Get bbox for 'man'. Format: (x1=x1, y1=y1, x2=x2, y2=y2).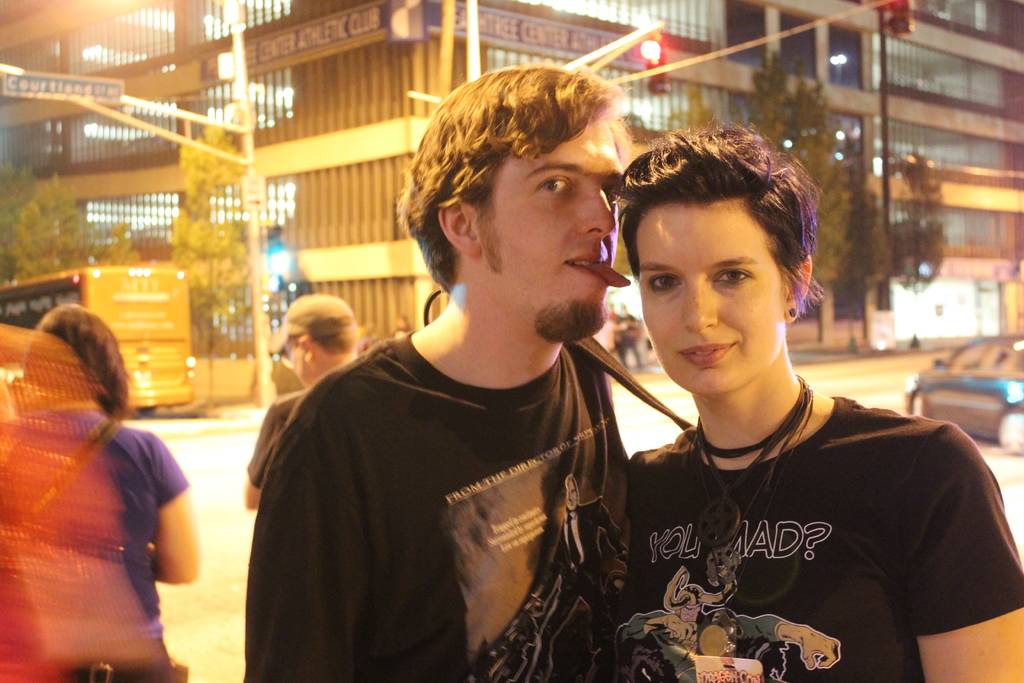
(x1=245, y1=297, x2=360, y2=509).
